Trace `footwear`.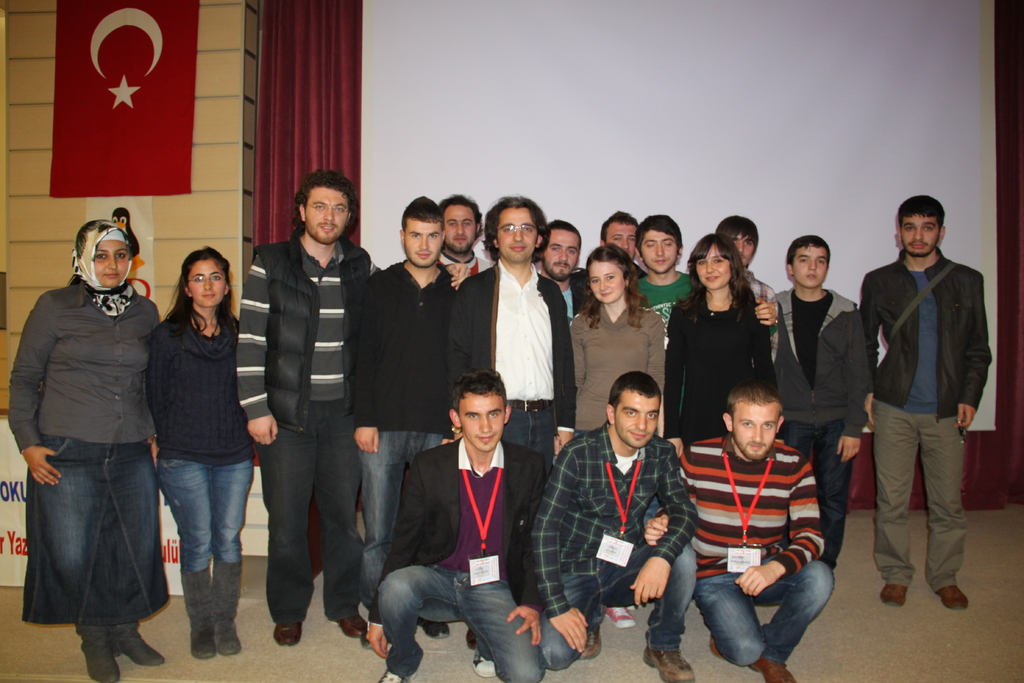
Traced to x1=474 y1=653 x2=503 y2=674.
